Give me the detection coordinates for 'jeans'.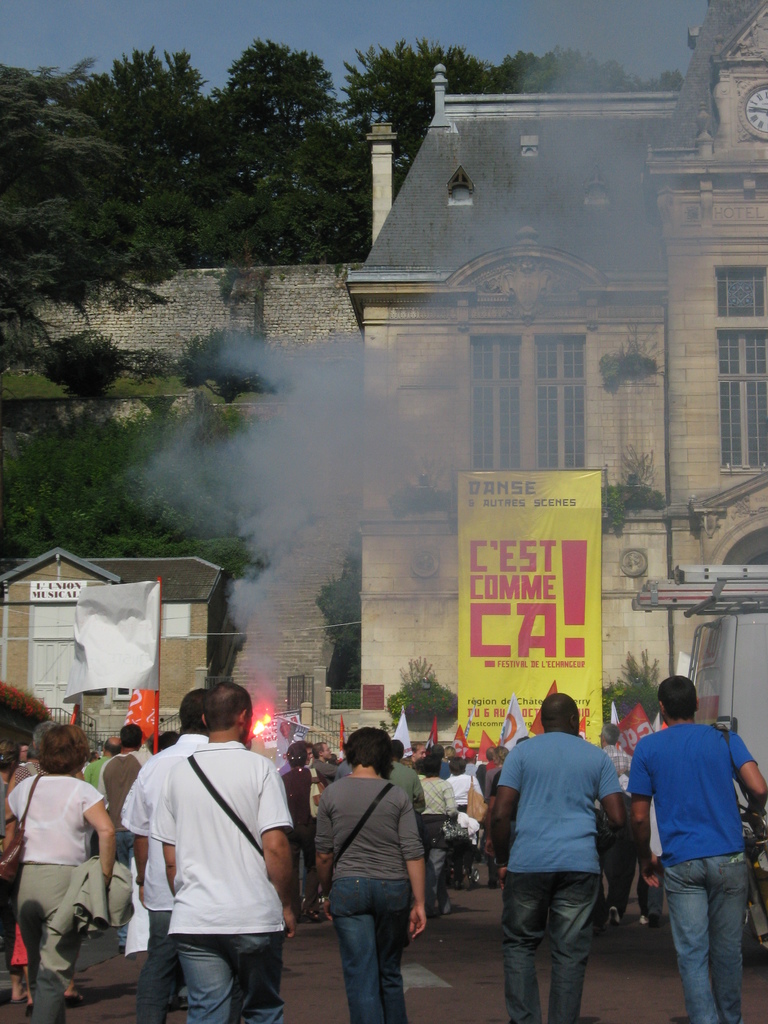
{"left": 598, "top": 865, "right": 632, "bottom": 915}.
